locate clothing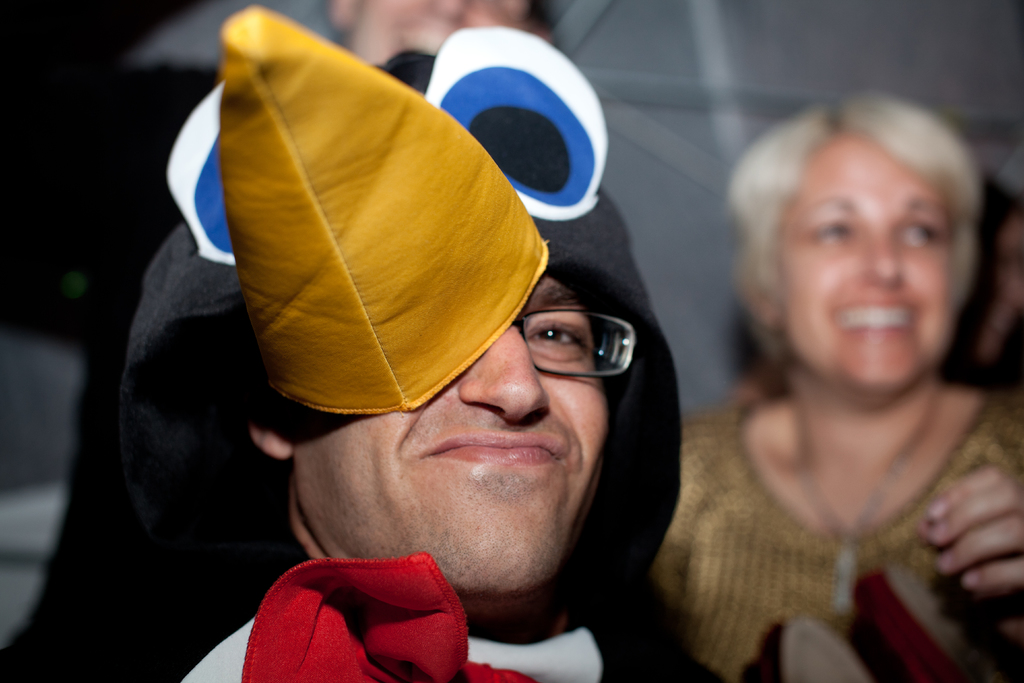
257/557/482/677
